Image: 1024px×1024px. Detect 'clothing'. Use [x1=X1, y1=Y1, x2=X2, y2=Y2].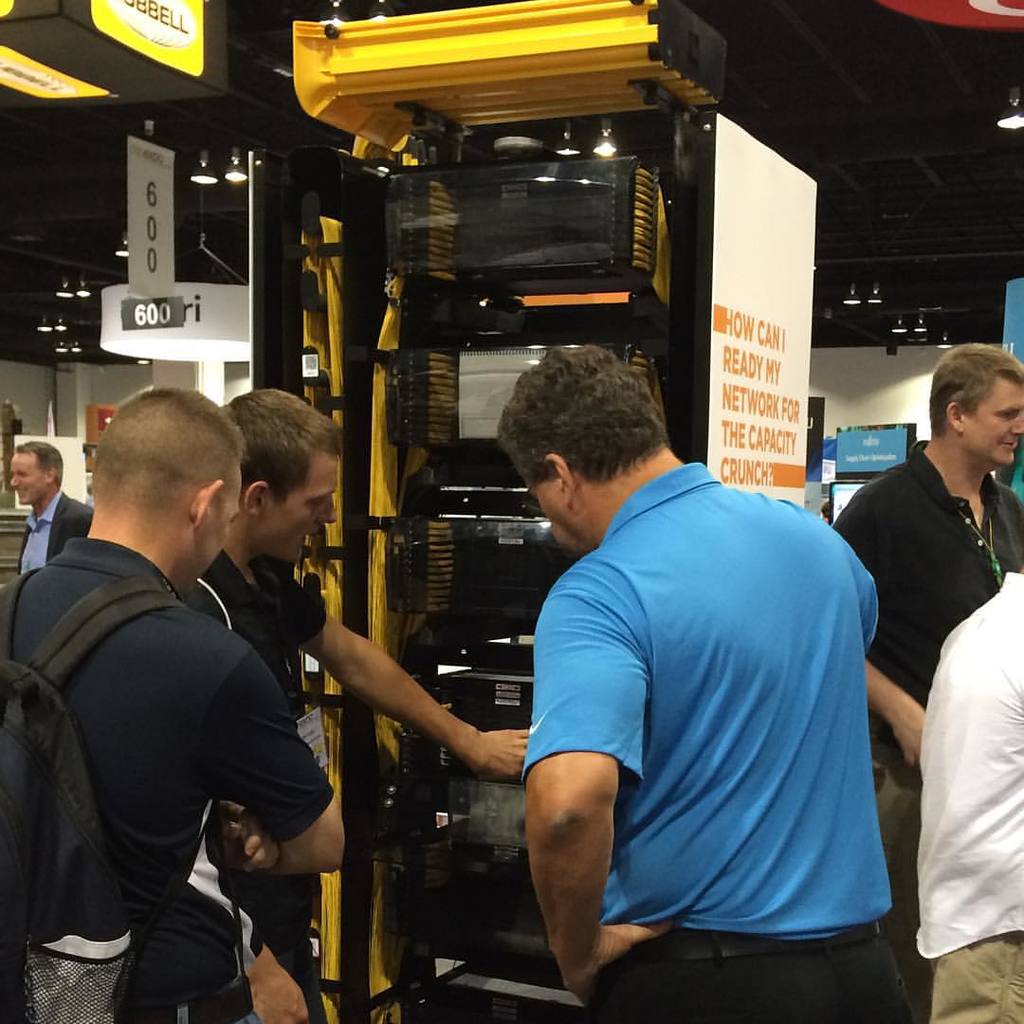
[x1=2, y1=539, x2=333, y2=1023].
